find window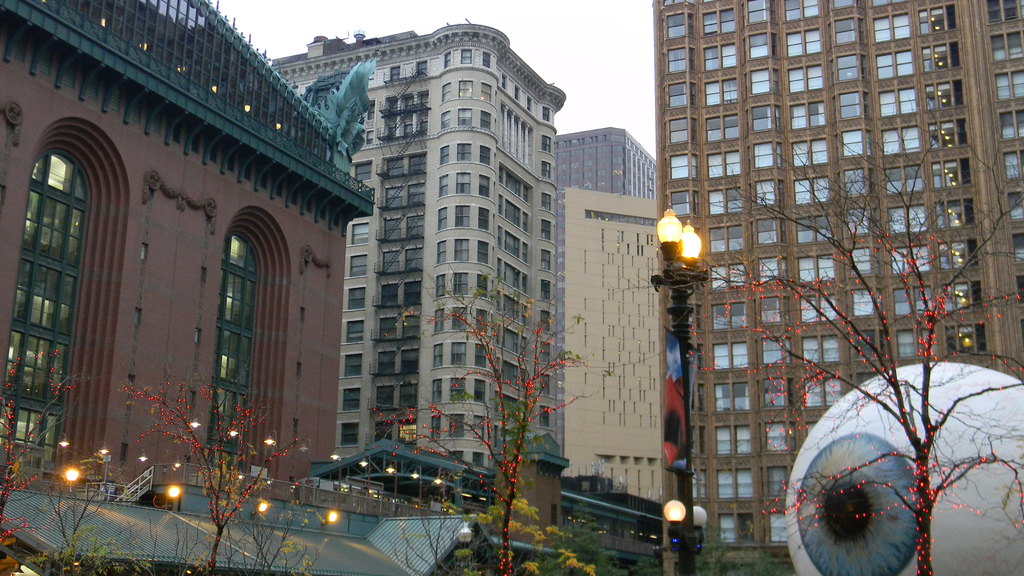
box(762, 337, 785, 363)
